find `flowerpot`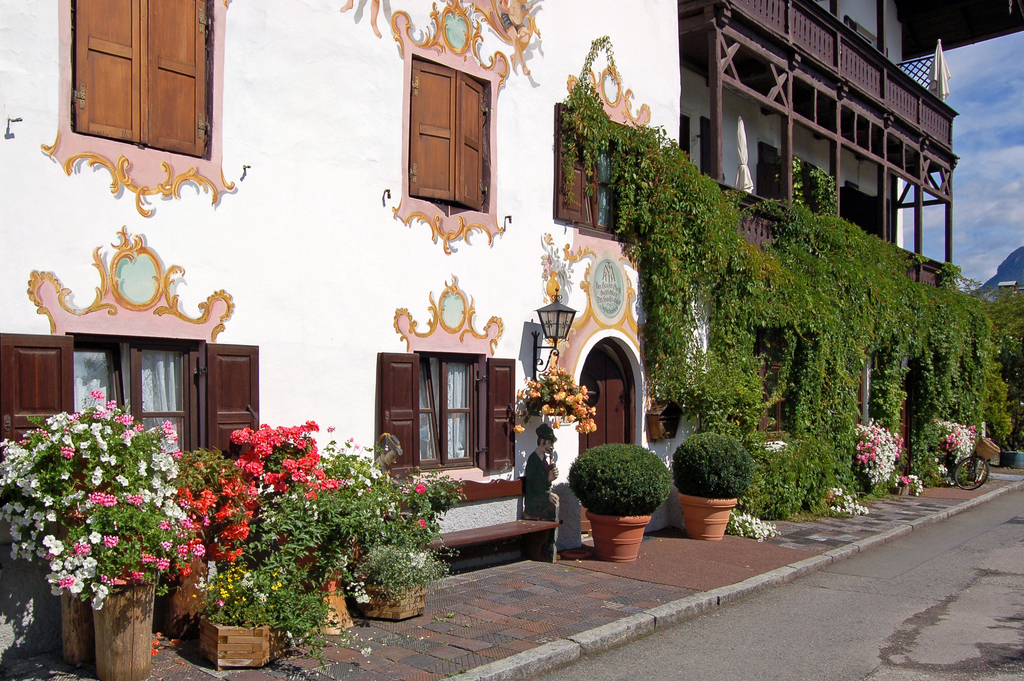
93,587,157,680
